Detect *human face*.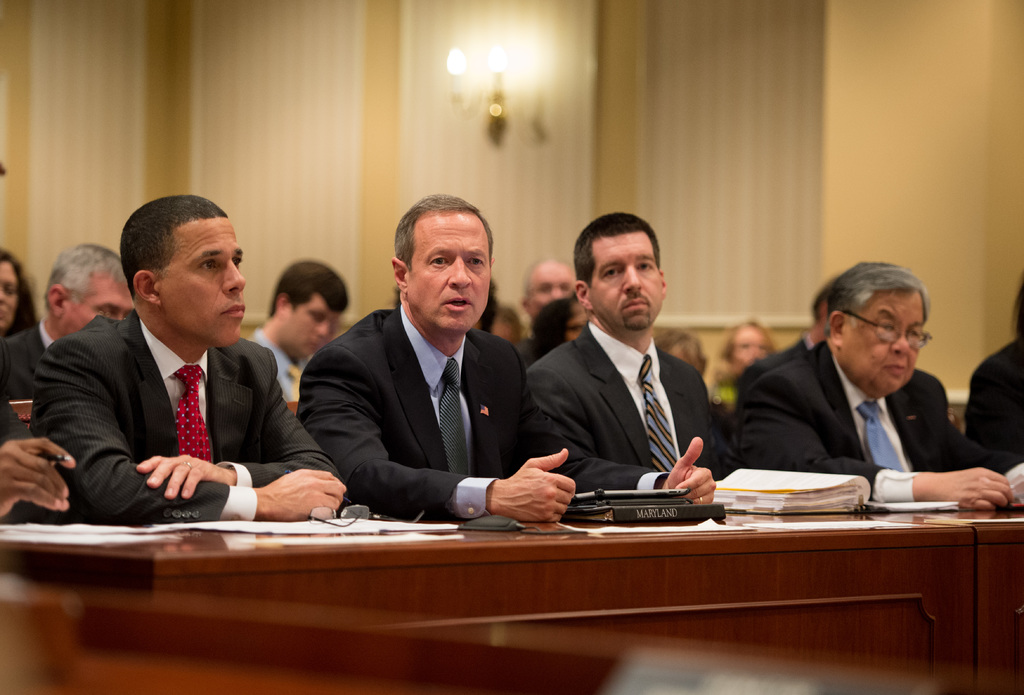
Detected at bbox=[408, 211, 492, 334].
